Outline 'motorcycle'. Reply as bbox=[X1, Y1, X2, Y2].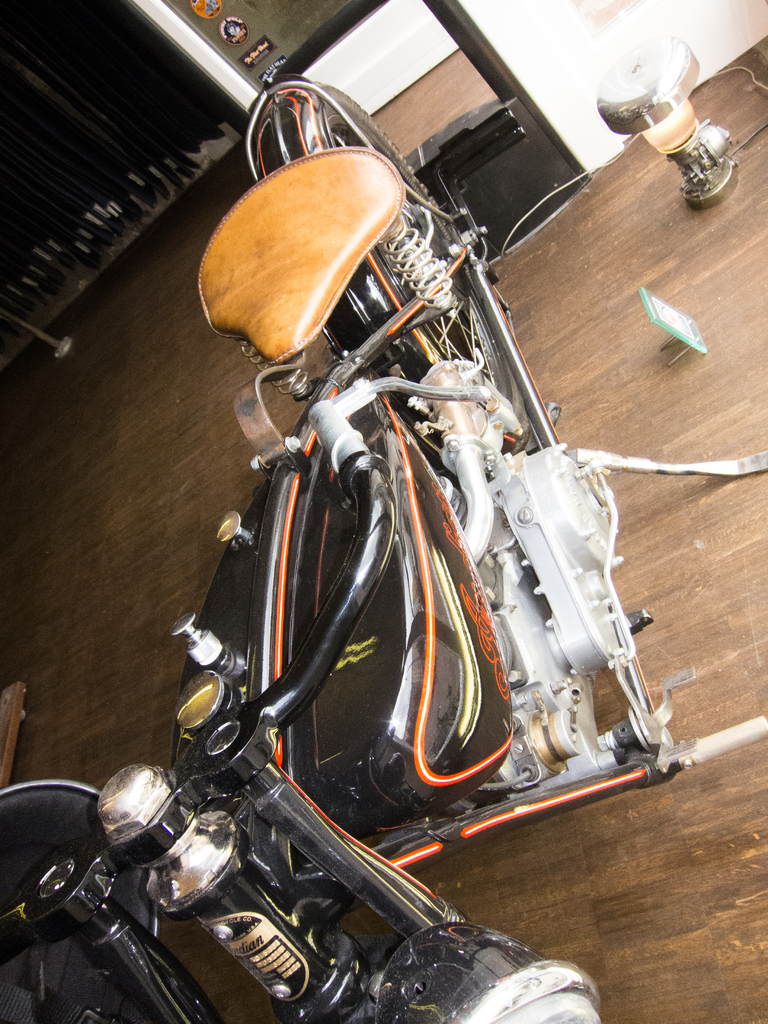
bbox=[17, 118, 736, 1003].
